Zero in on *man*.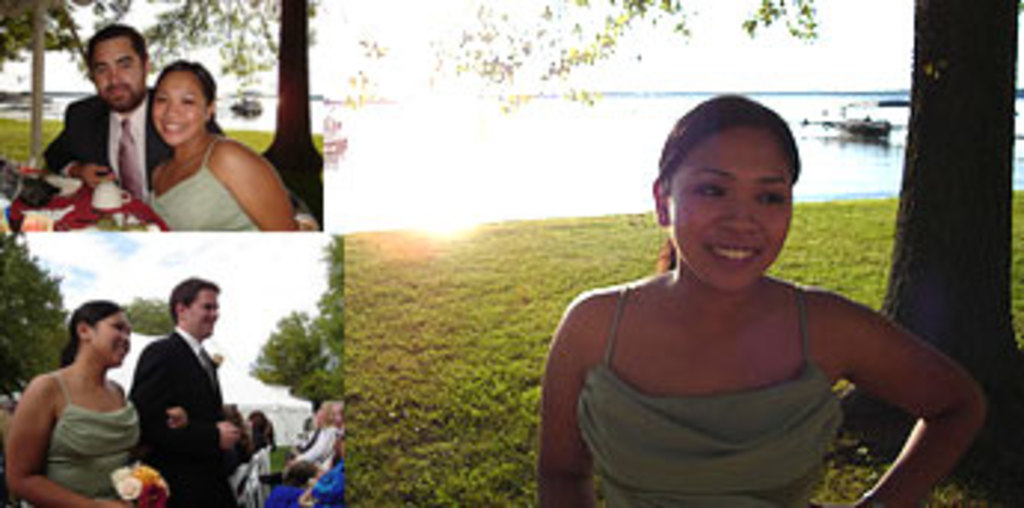
Zeroed in: BBox(36, 24, 163, 208).
